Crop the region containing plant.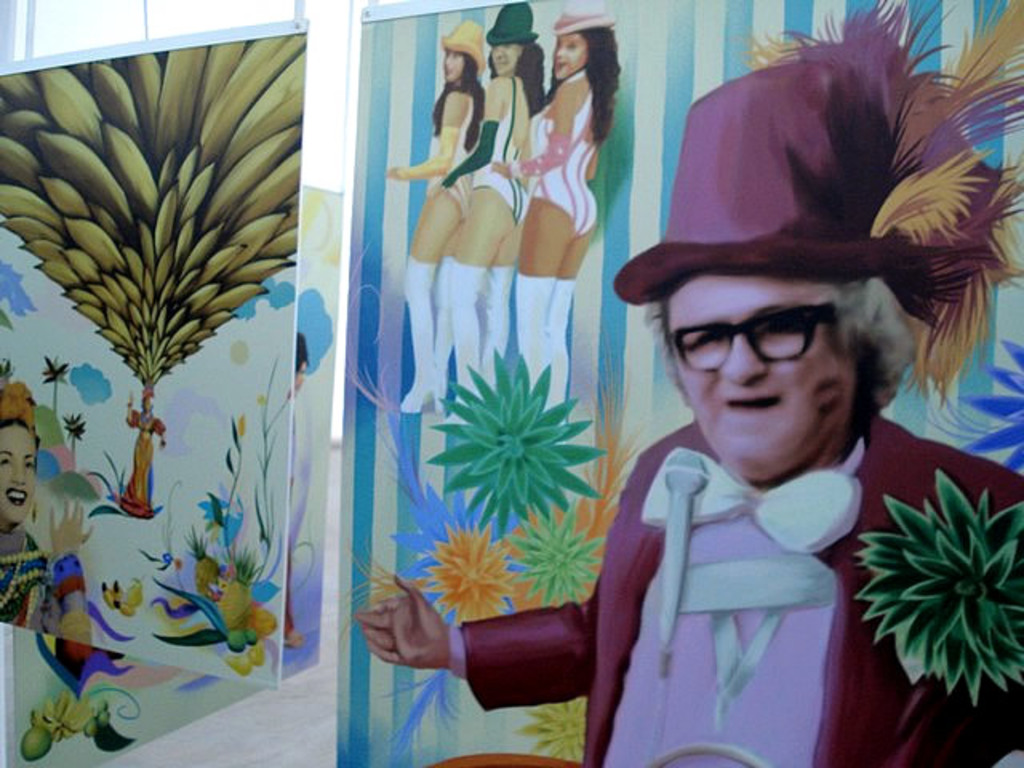
Crop region: locate(517, 528, 581, 613).
